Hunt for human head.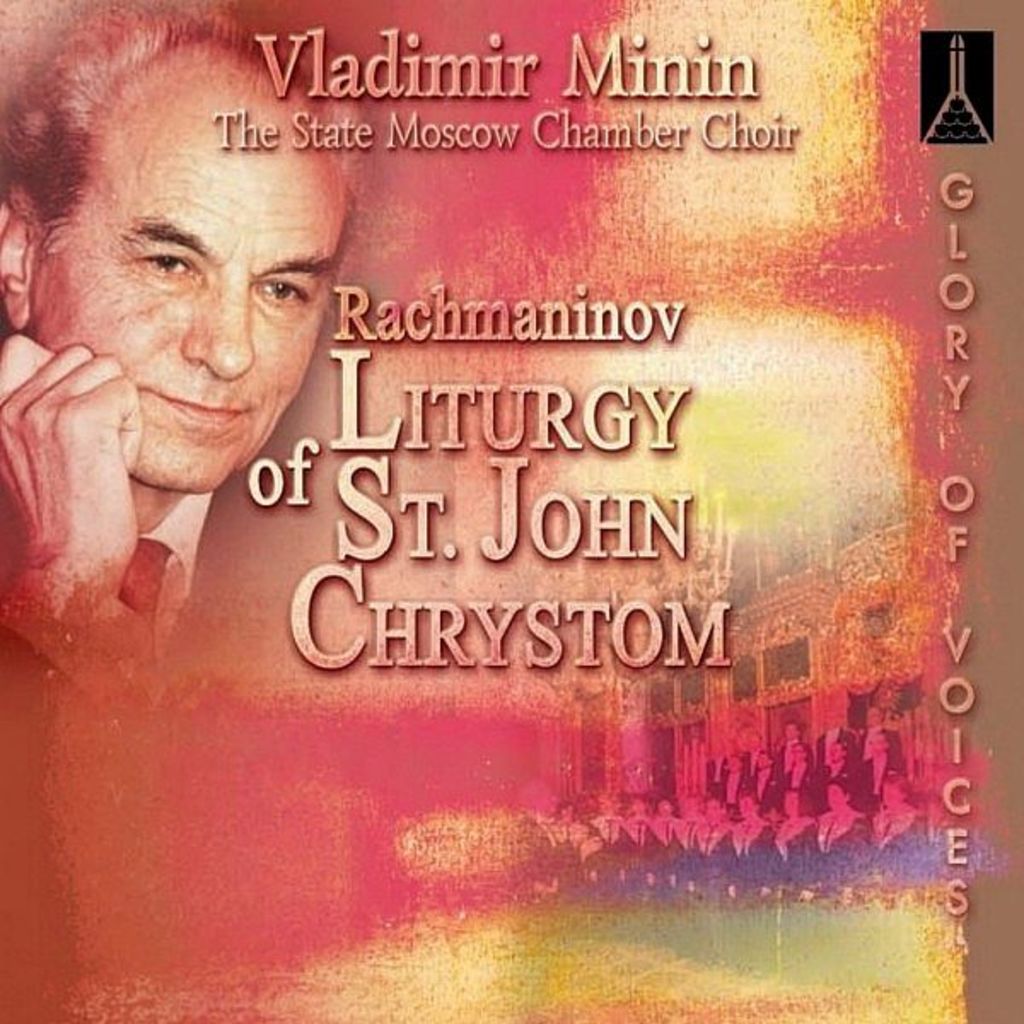
Hunted down at [0, 3, 353, 510].
